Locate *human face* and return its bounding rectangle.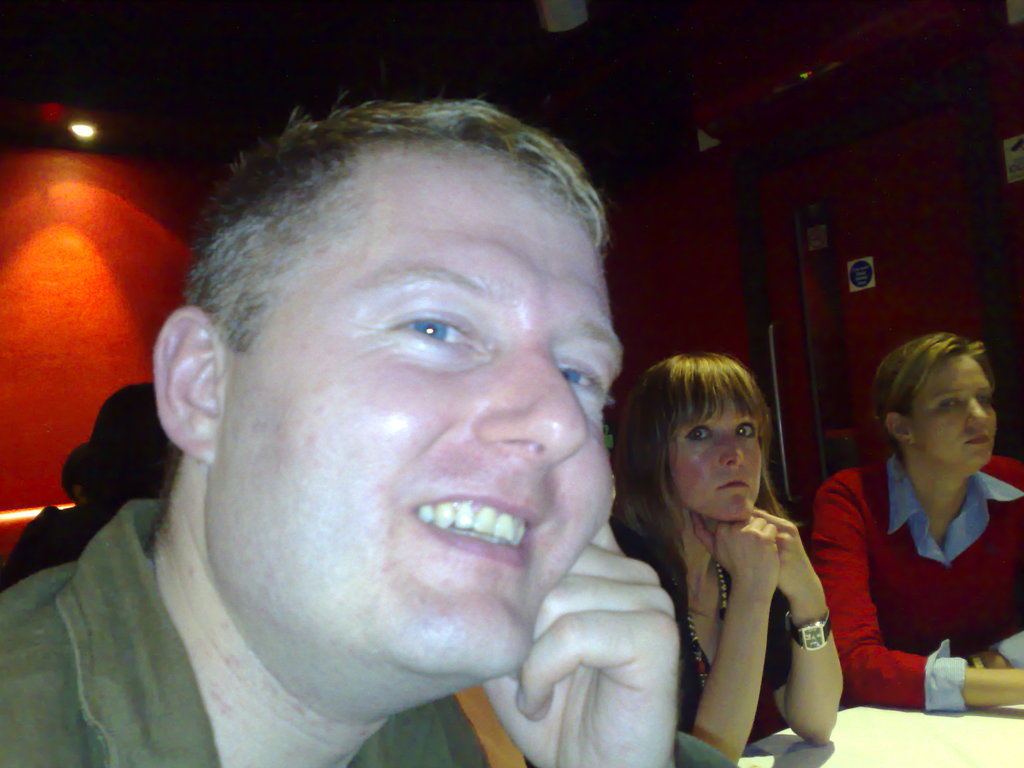
673/401/758/525.
